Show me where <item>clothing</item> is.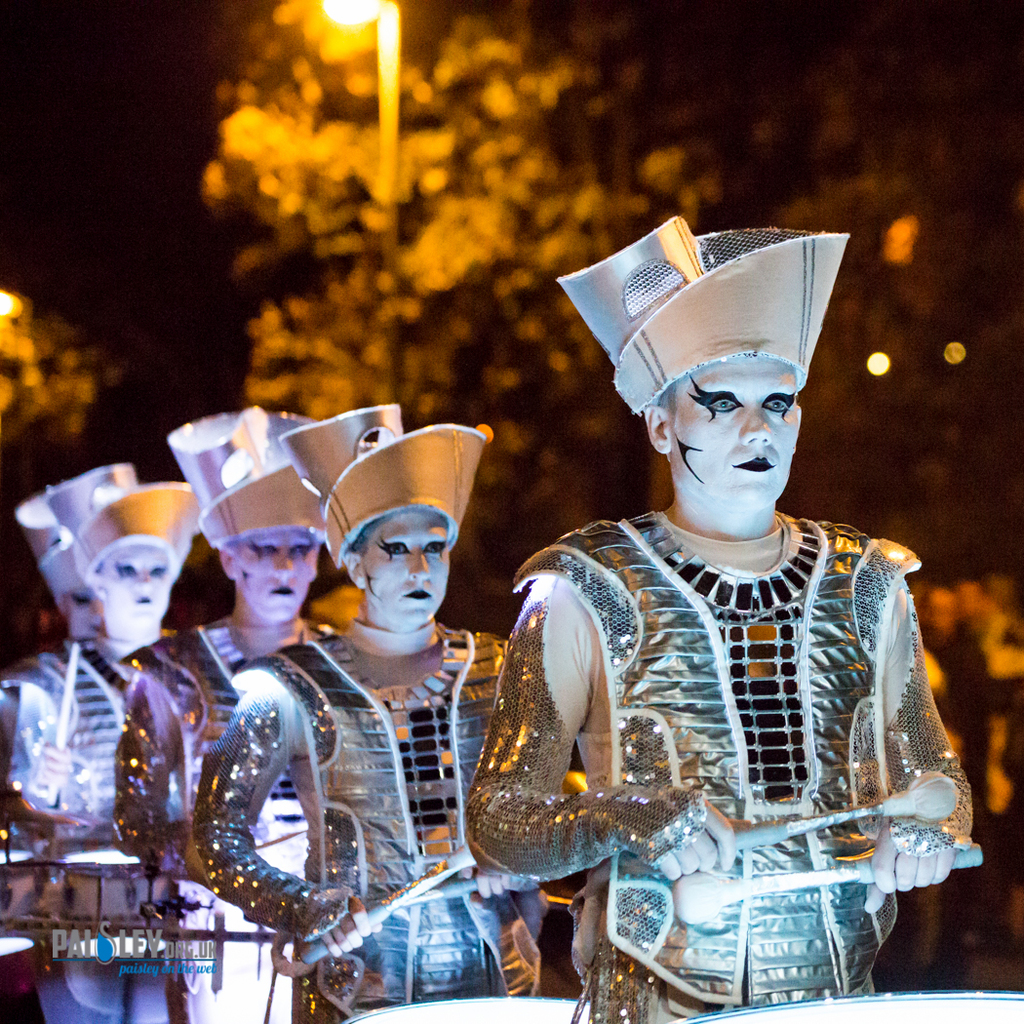
<item>clothing</item> is at 0,632,177,1023.
